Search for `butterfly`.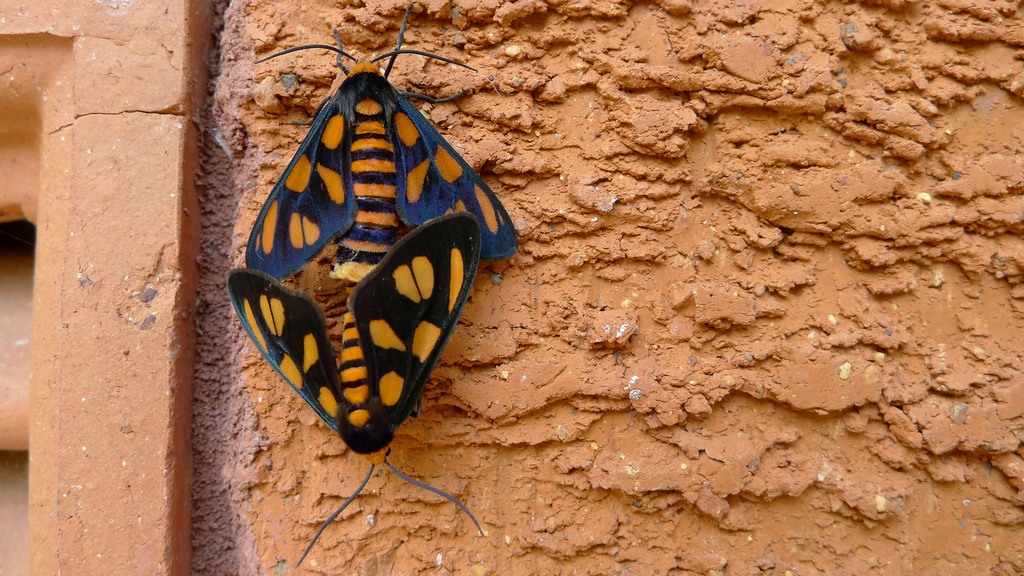
Found at select_region(237, 5, 521, 282).
